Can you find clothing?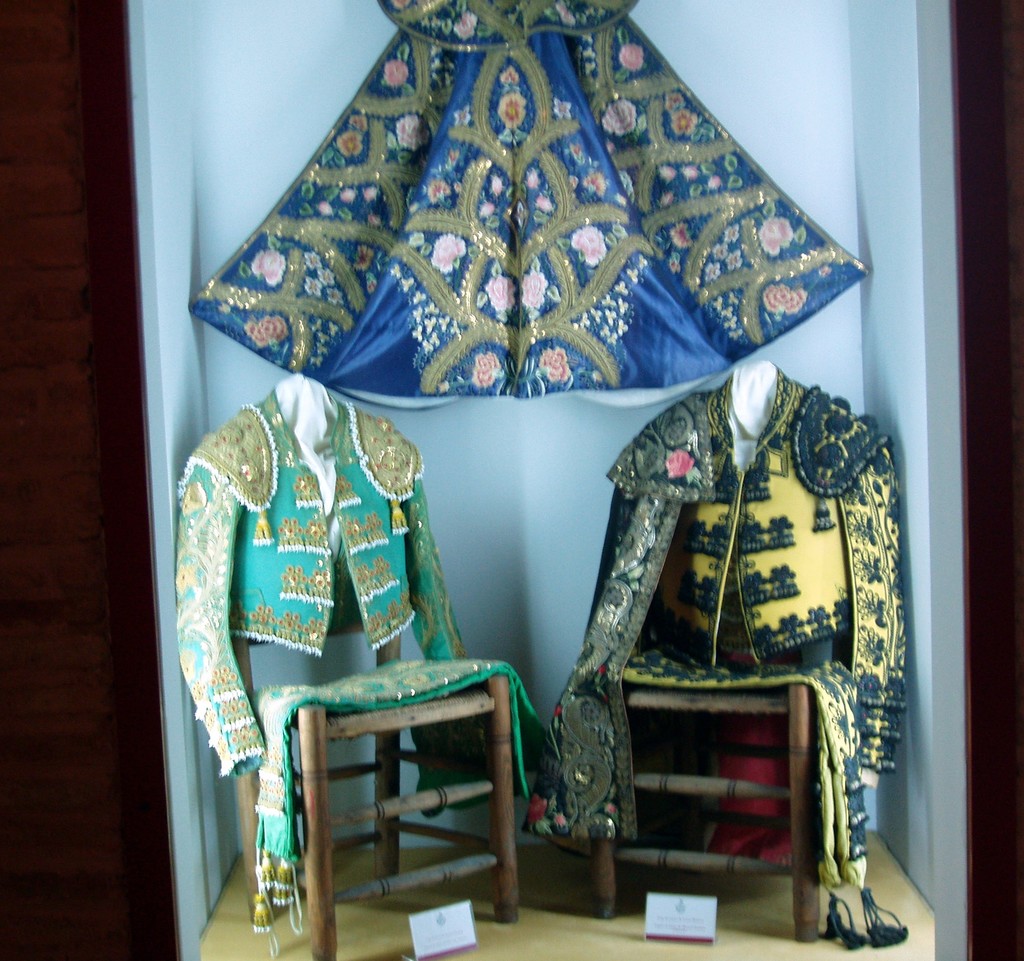
Yes, bounding box: left=531, top=370, right=900, bottom=887.
